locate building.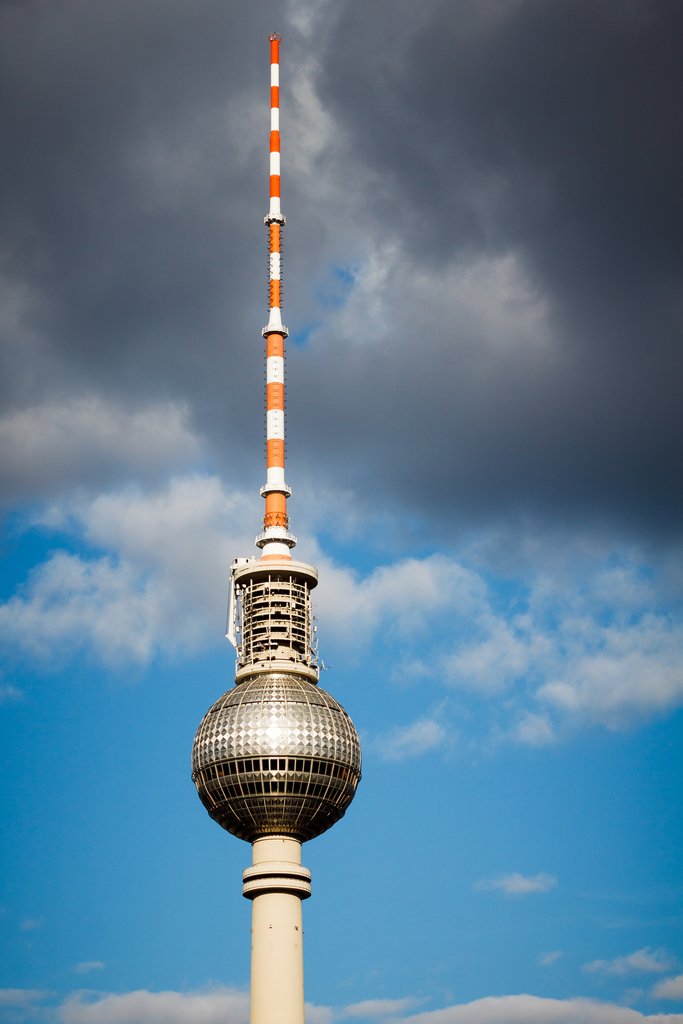
Bounding box: select_region(190, 36, 361, 1023).
